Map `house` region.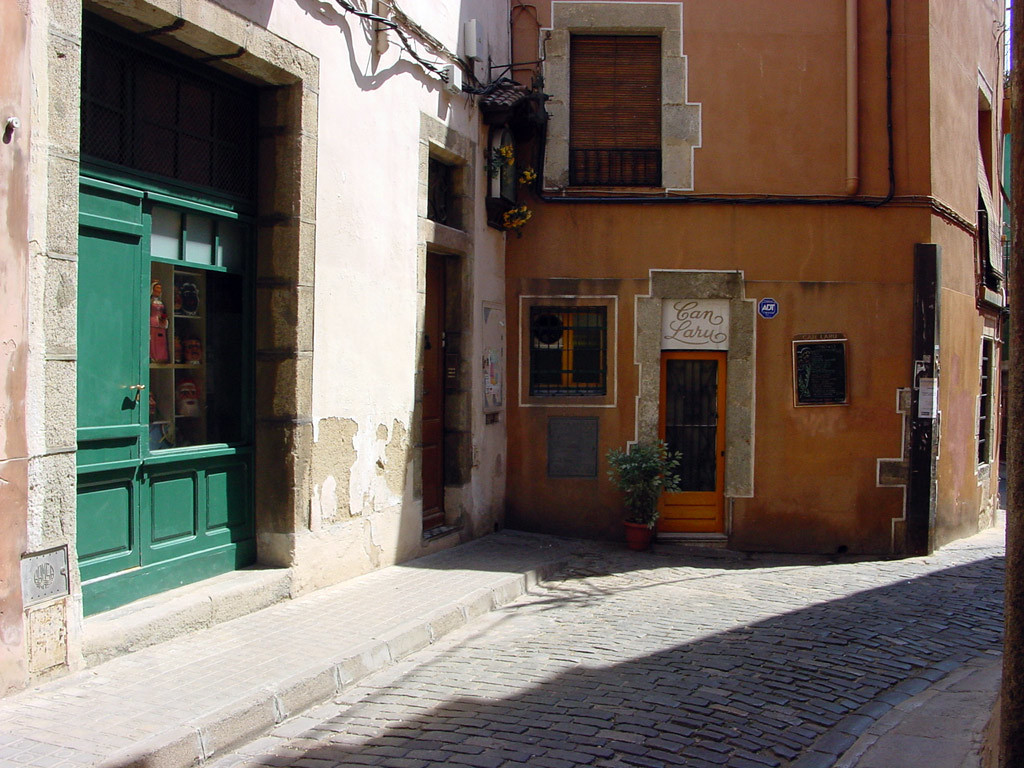
Mapped to bbox(1, 1, 1007, 712).
